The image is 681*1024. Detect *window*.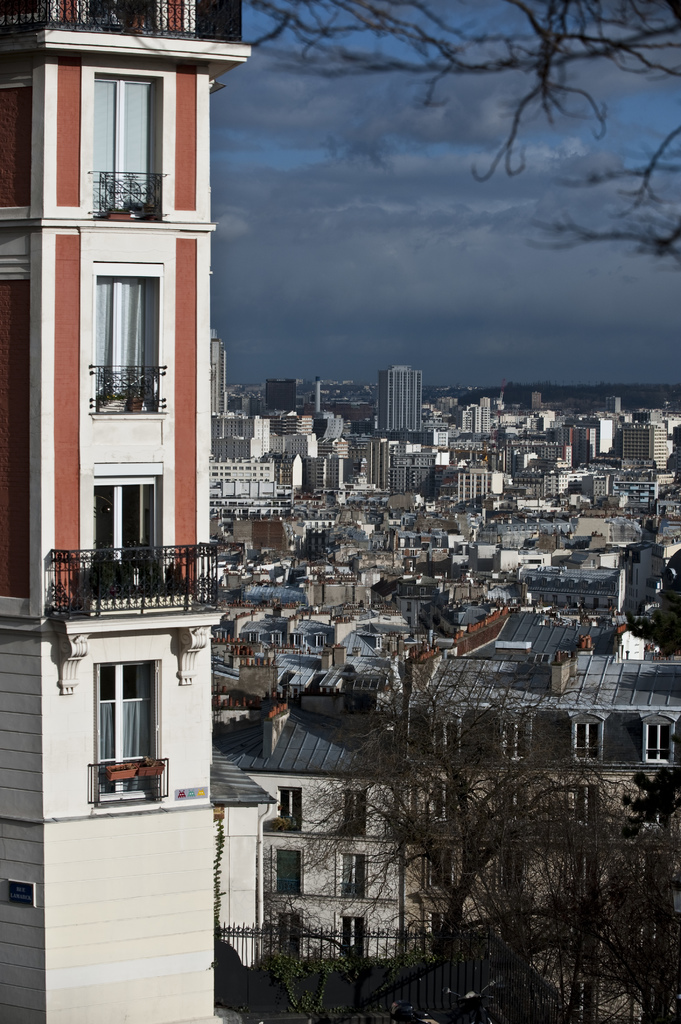
Detection: box(99, 463, 177, 598).
